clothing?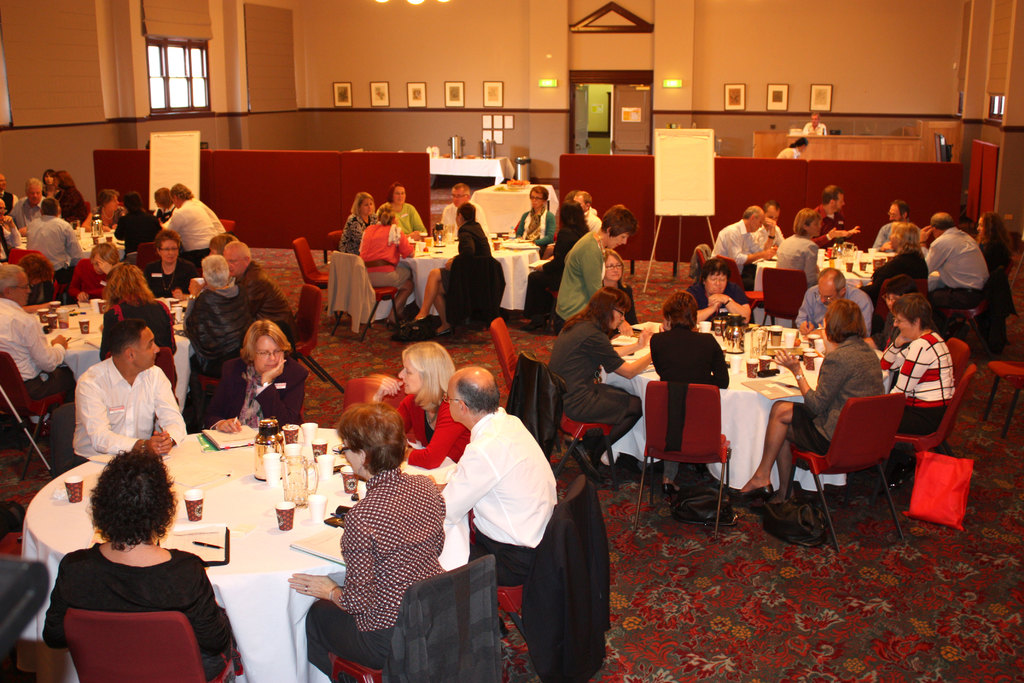
<box>96,295,186,407</box>
